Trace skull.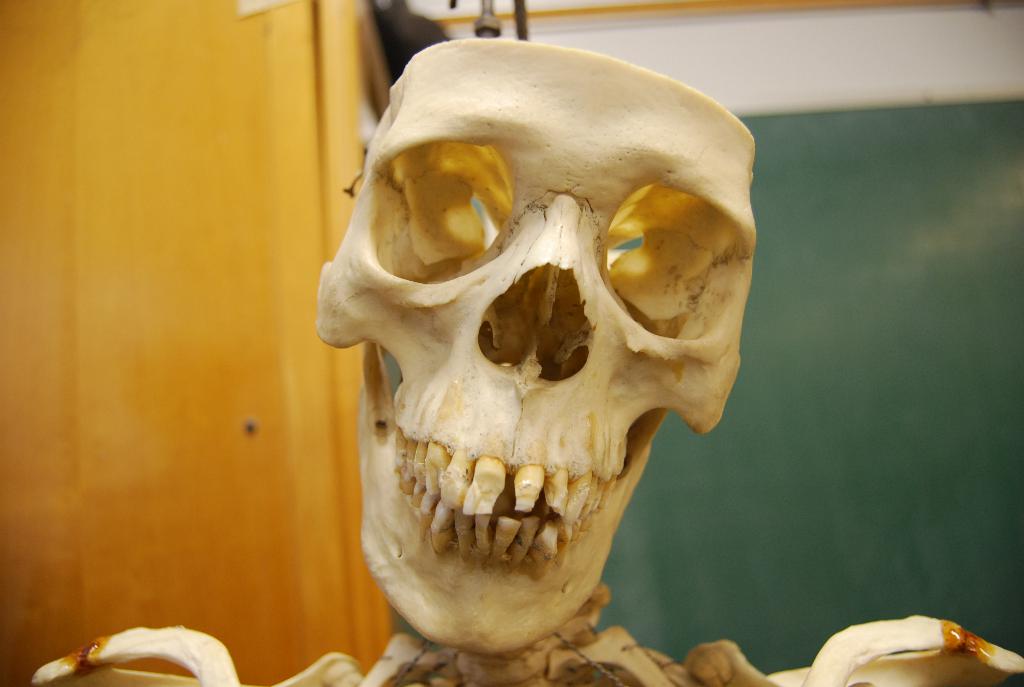
Traced to {"x1": 316, "y1": 40, "x2": 756, "y2": 654}.
